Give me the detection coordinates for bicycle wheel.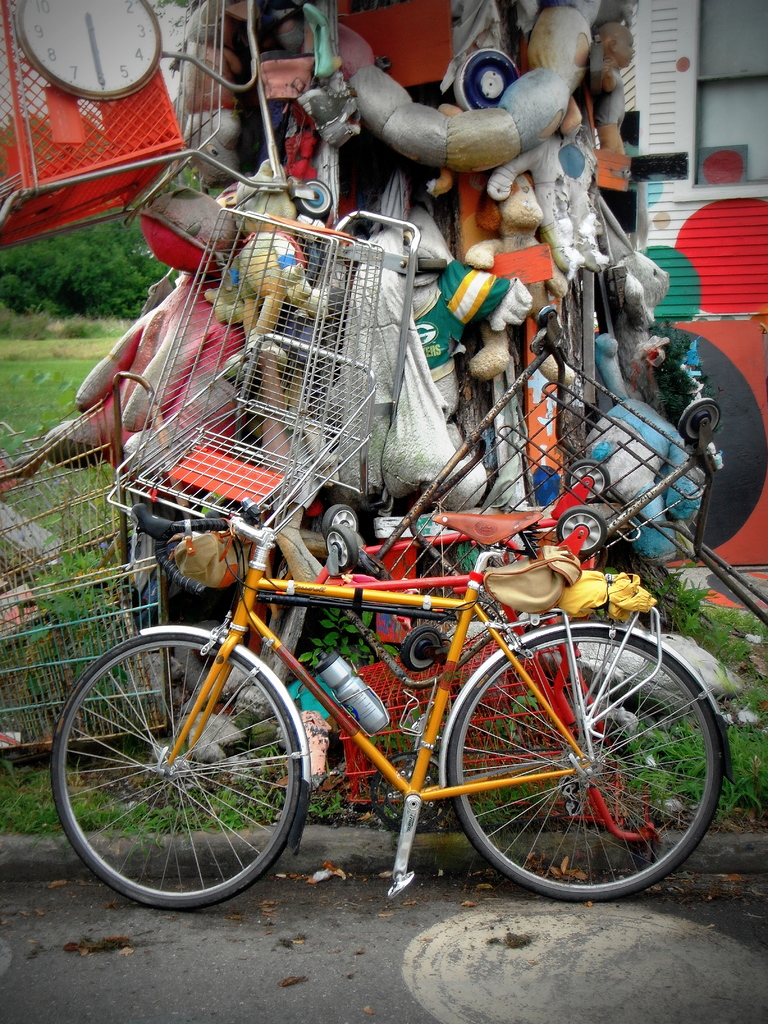
47:630:308:917.
